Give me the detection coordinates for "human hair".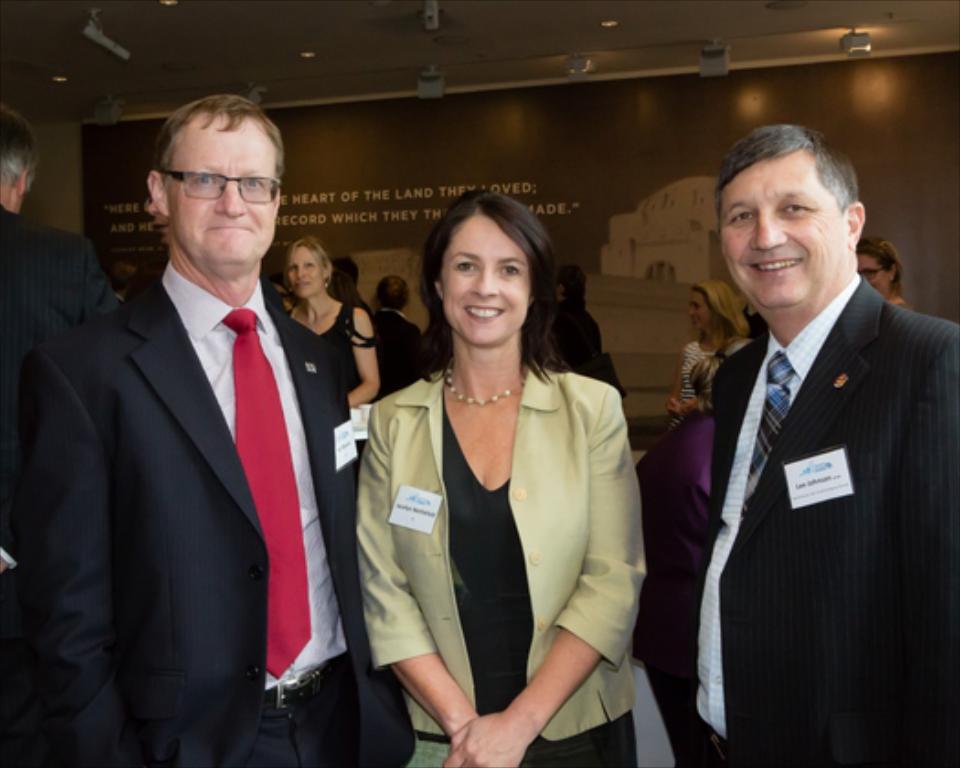
<bbox>0, 110, 37, 196</bbox>.
